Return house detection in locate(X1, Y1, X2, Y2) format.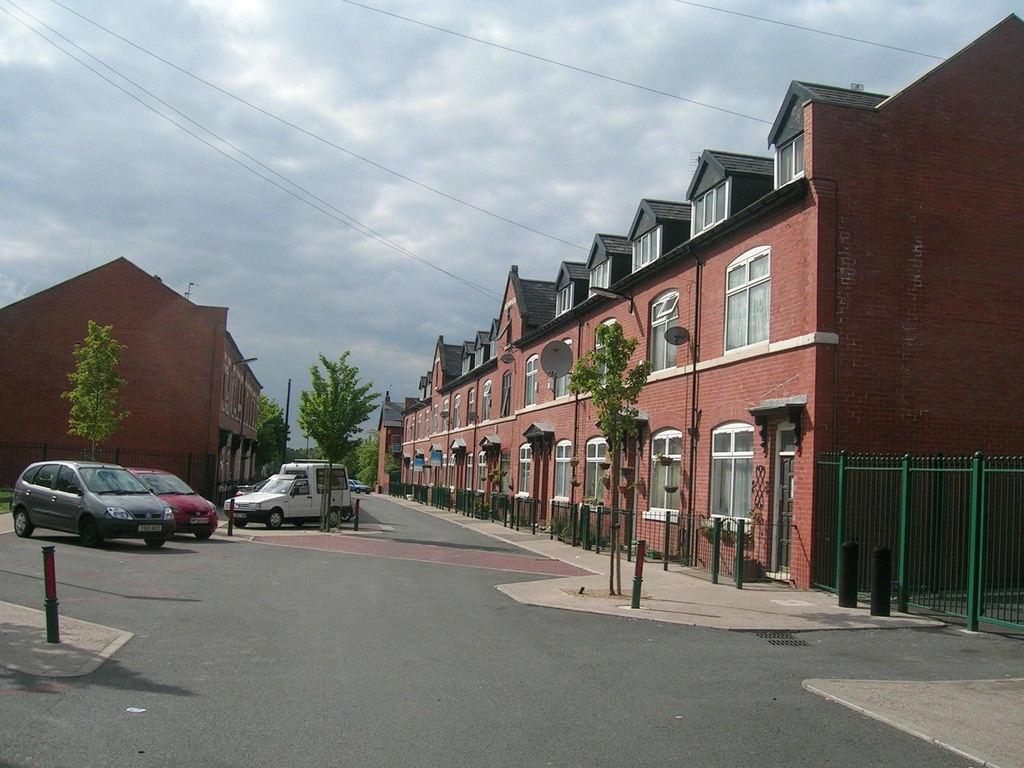
locate(220, 351, 284, 482).
